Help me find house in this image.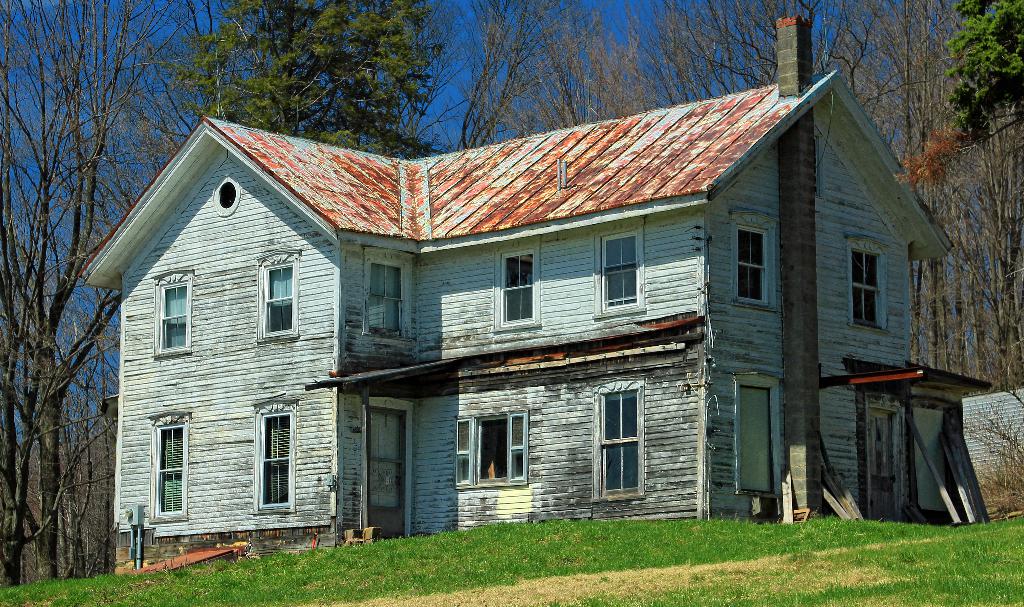
Found it: (x1=78, y1=16, x2=990, y2=571).
